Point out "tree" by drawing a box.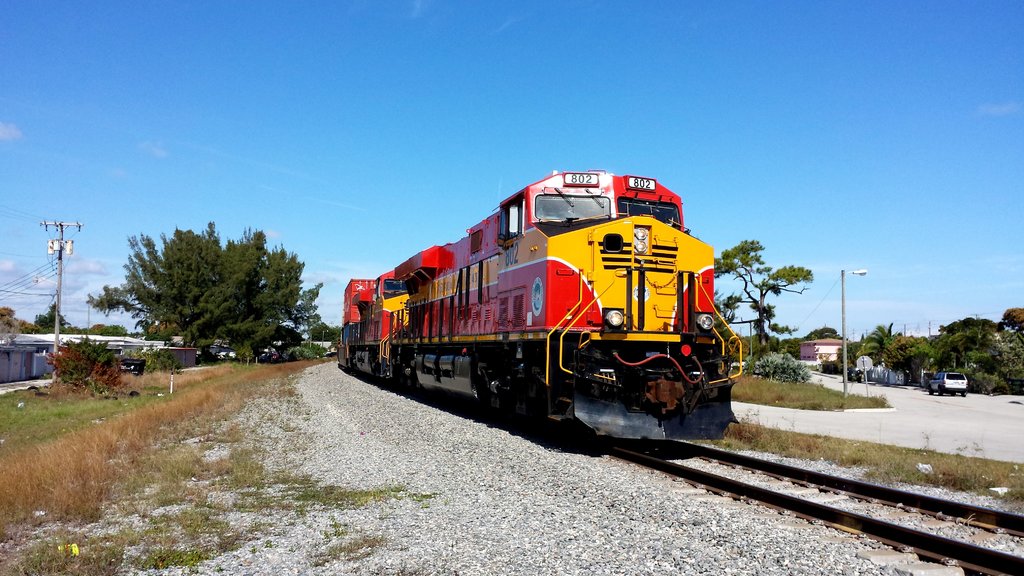
region(310, 319, 337, 343).
